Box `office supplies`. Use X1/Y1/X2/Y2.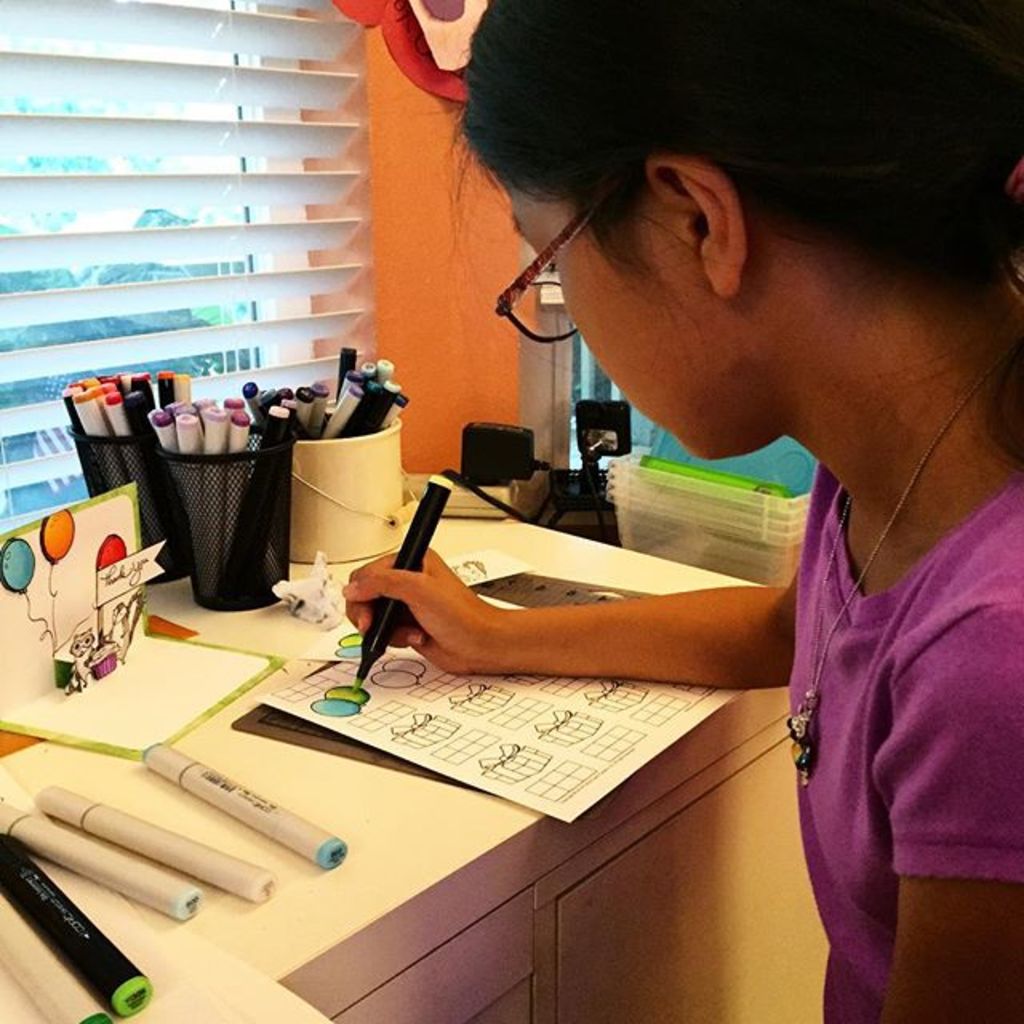
603/448/806/563.
